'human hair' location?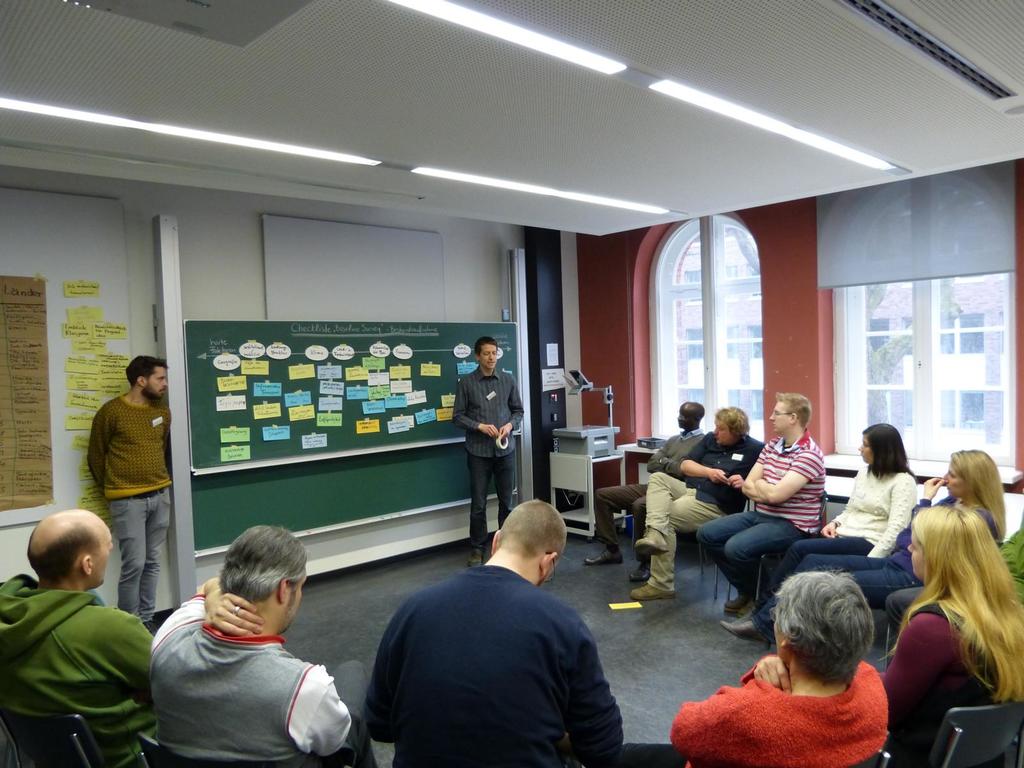
pyautogui.locateOnScreen(948, 447, 1009, 542)
